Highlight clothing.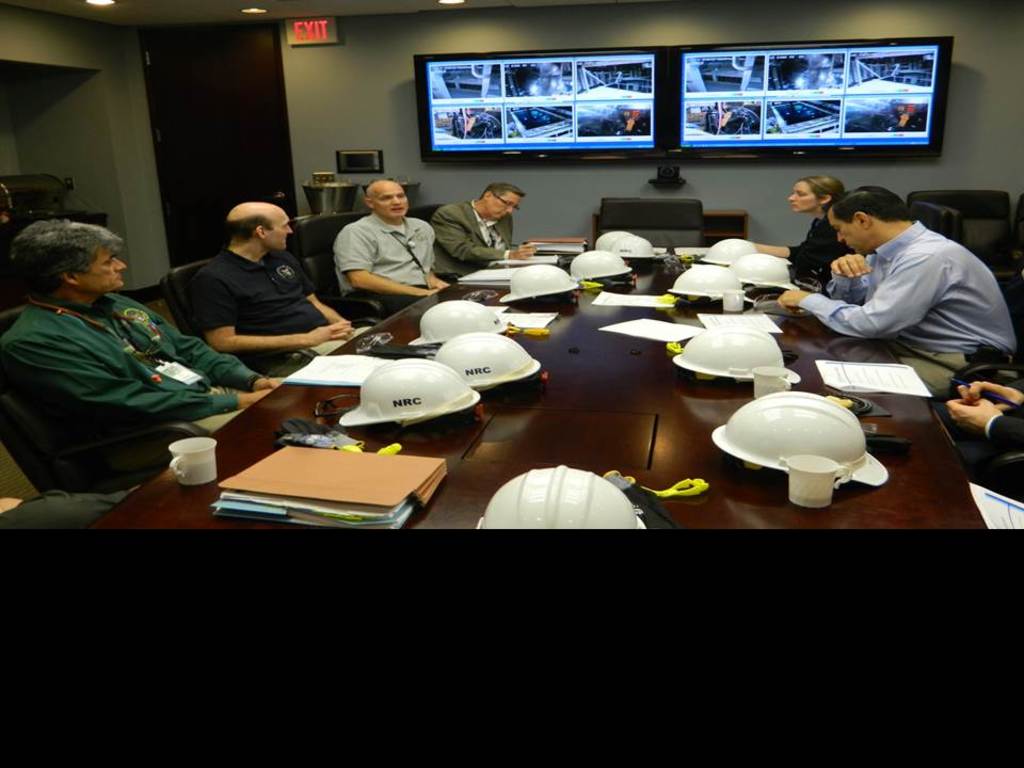
Highlighted region: <region>426, 194, 513, 279</region>.
